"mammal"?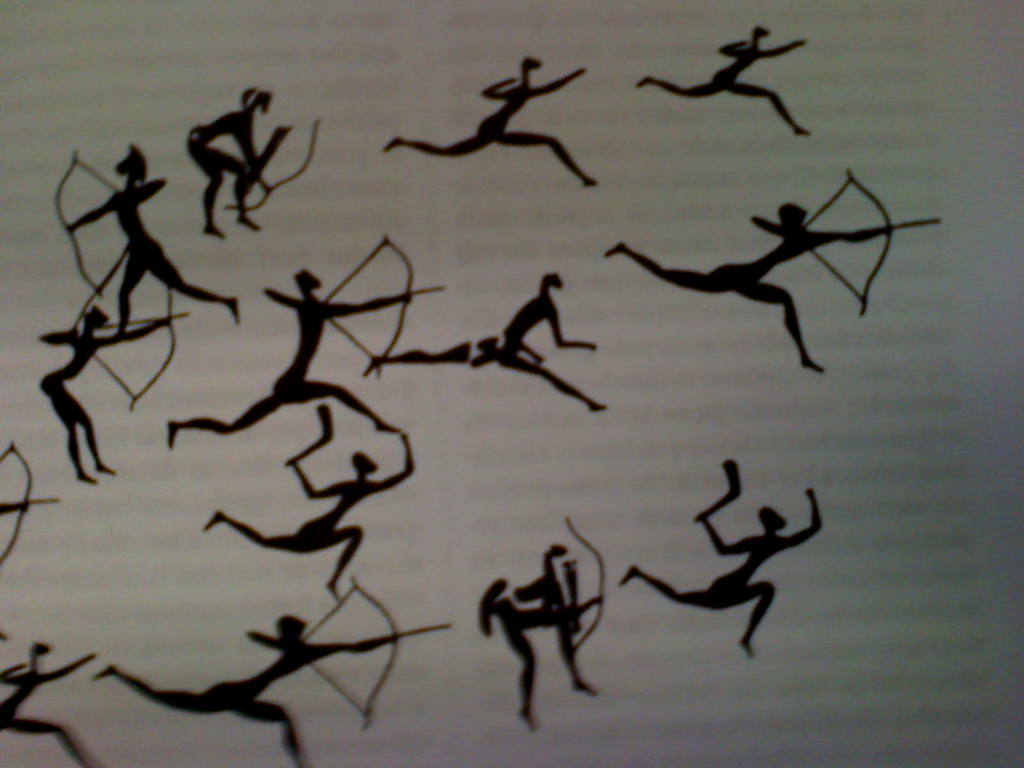
633,20,814,134
